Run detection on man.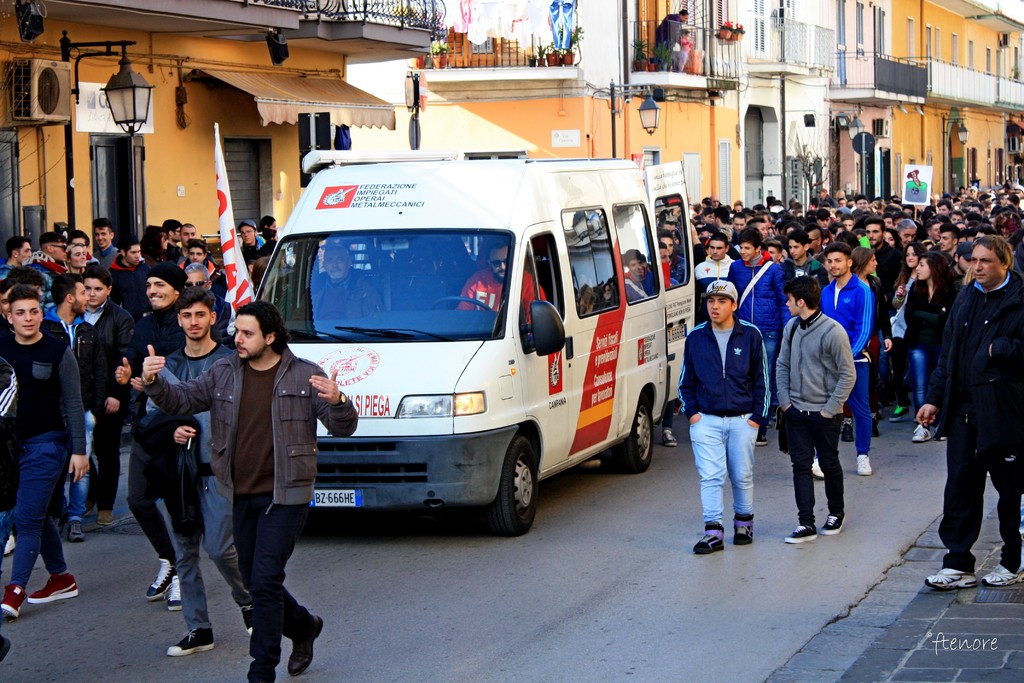
Result: BBox(932, 208, 1022, 594).
